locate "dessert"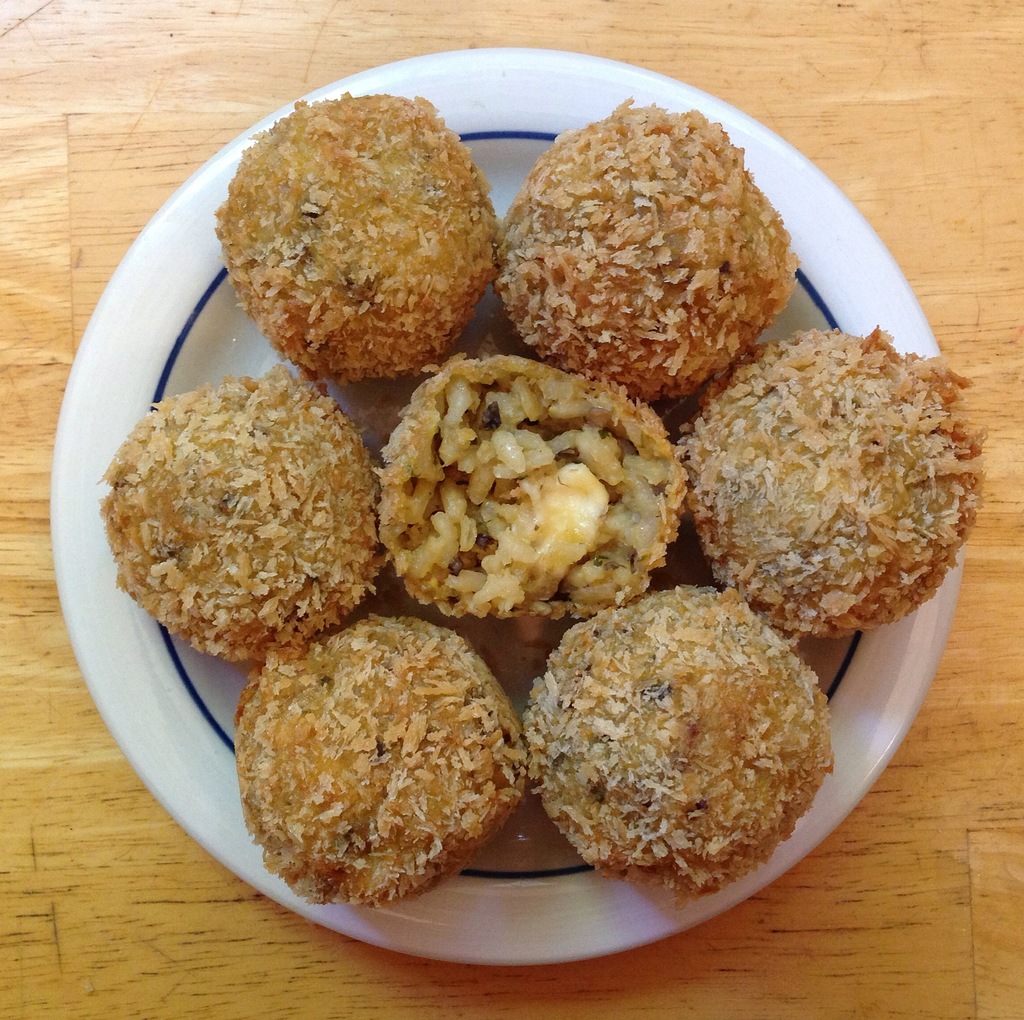
(x1=88, y1=363, x2=389, y2=665)
